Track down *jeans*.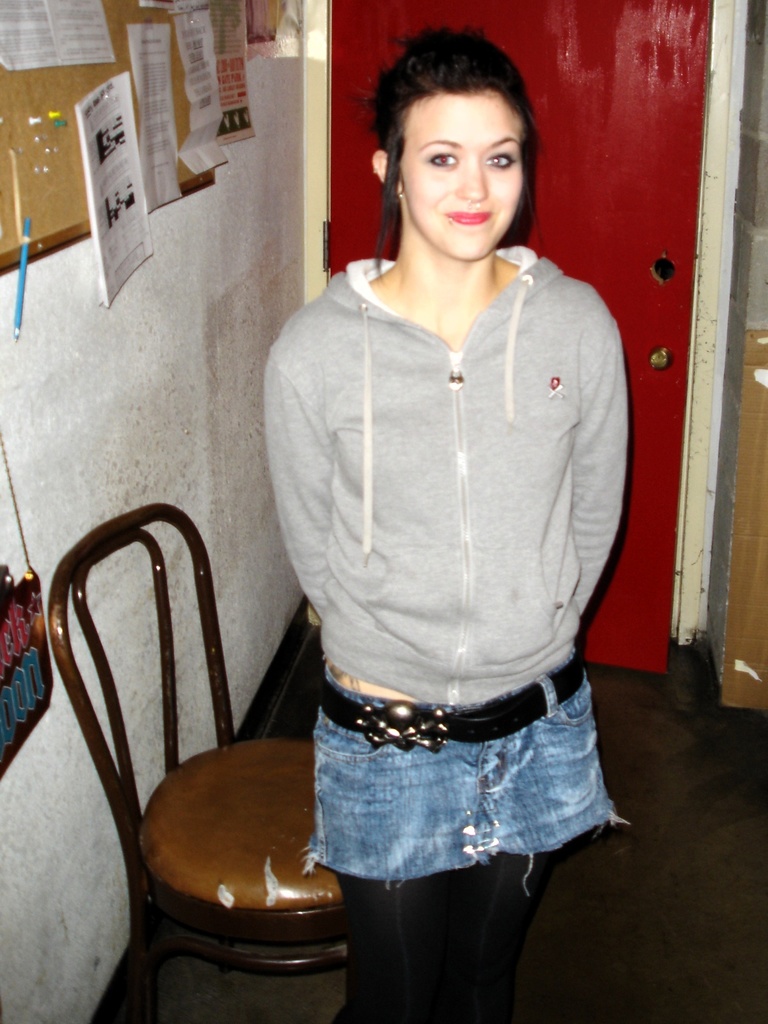
Tracked to bbox=(294, 705, 653, 895).
